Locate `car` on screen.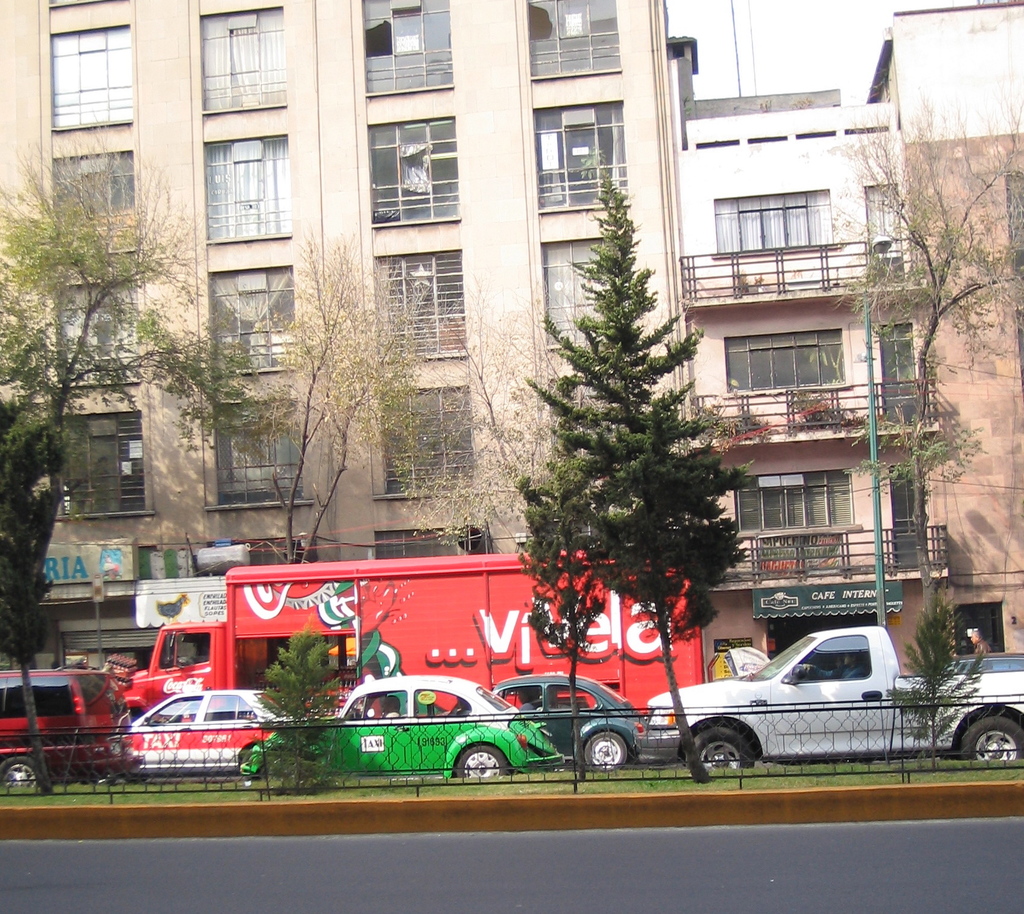
On screen at crop(298, 673, 551, 784).
